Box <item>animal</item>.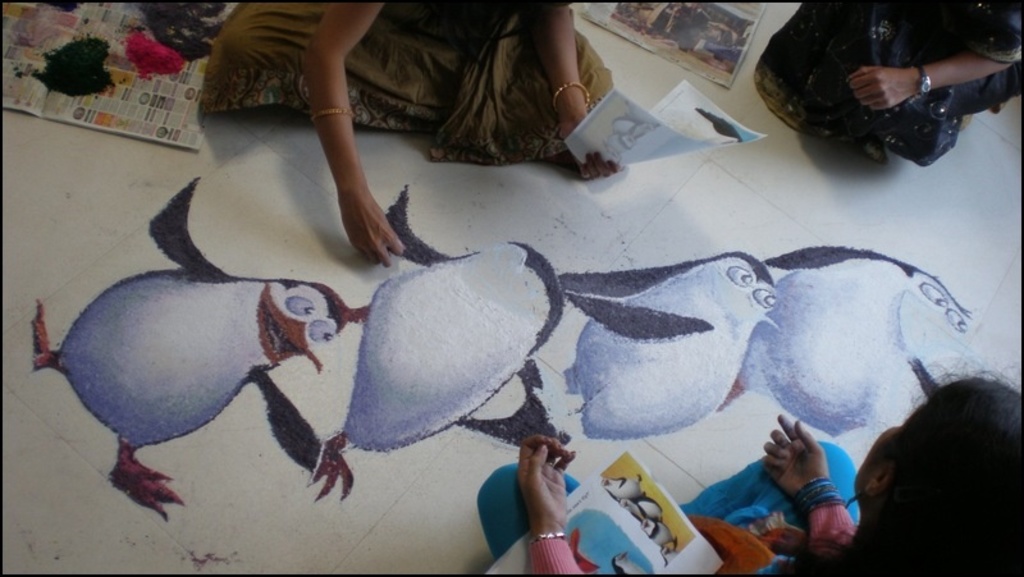
bbox(714, 257, 969, 421).
